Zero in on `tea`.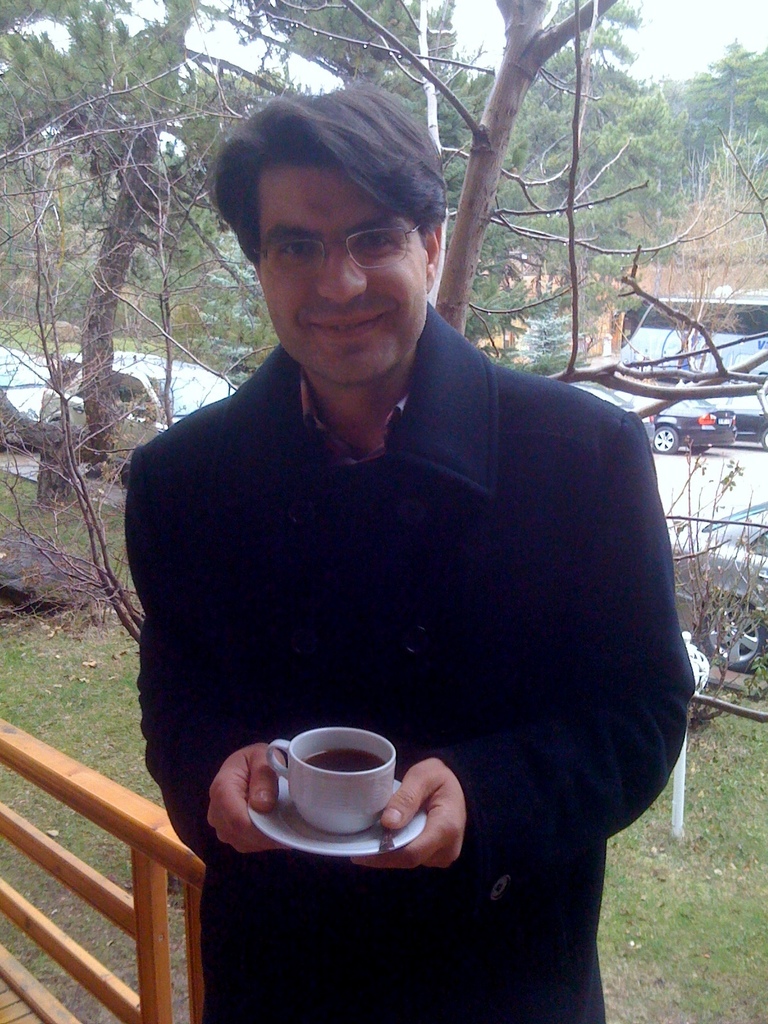
Zeroed in: (x1=301, y1=750, x2=381, y2=772).
